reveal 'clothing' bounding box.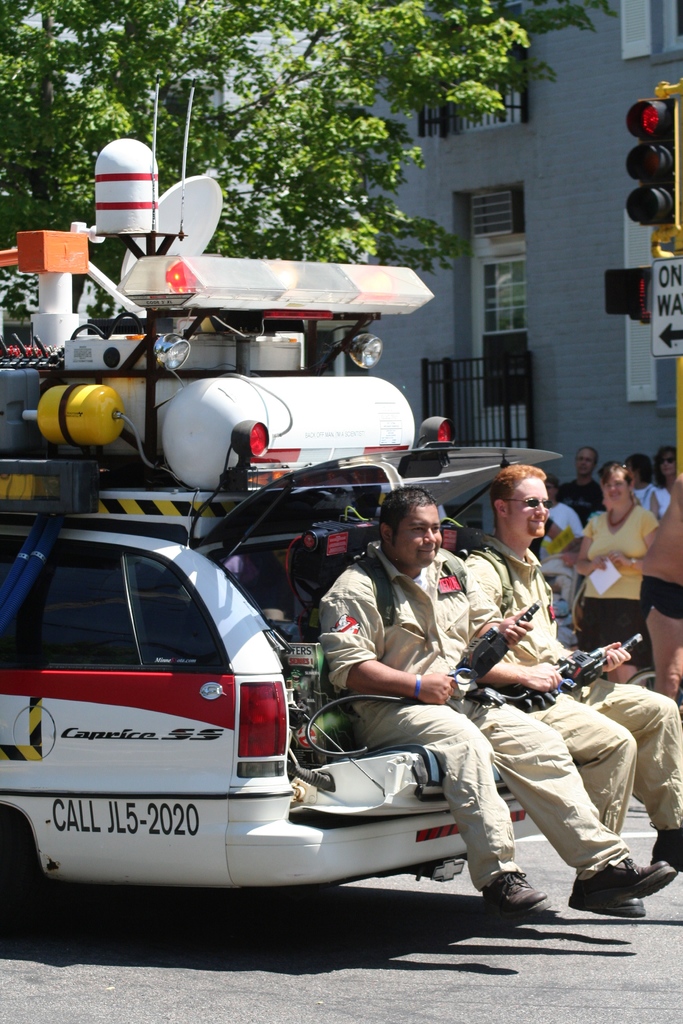
Revealed: x1=634 y1=483 x2=670 y2=517.
